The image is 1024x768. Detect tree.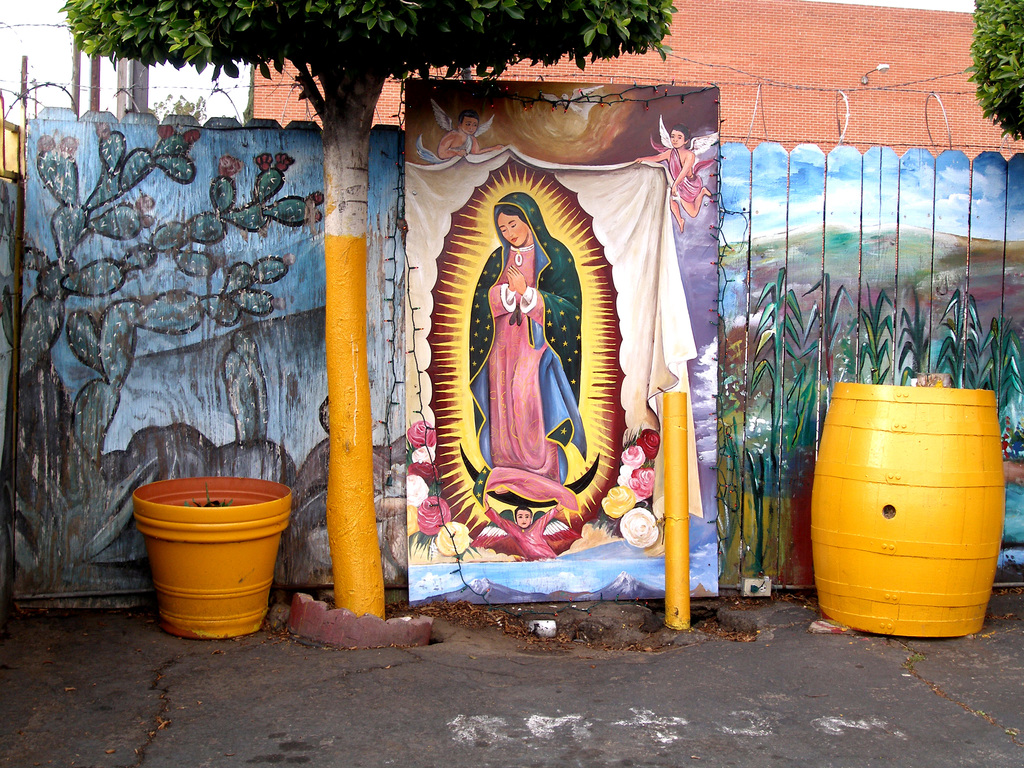
Detection: [58,0,684,625].
